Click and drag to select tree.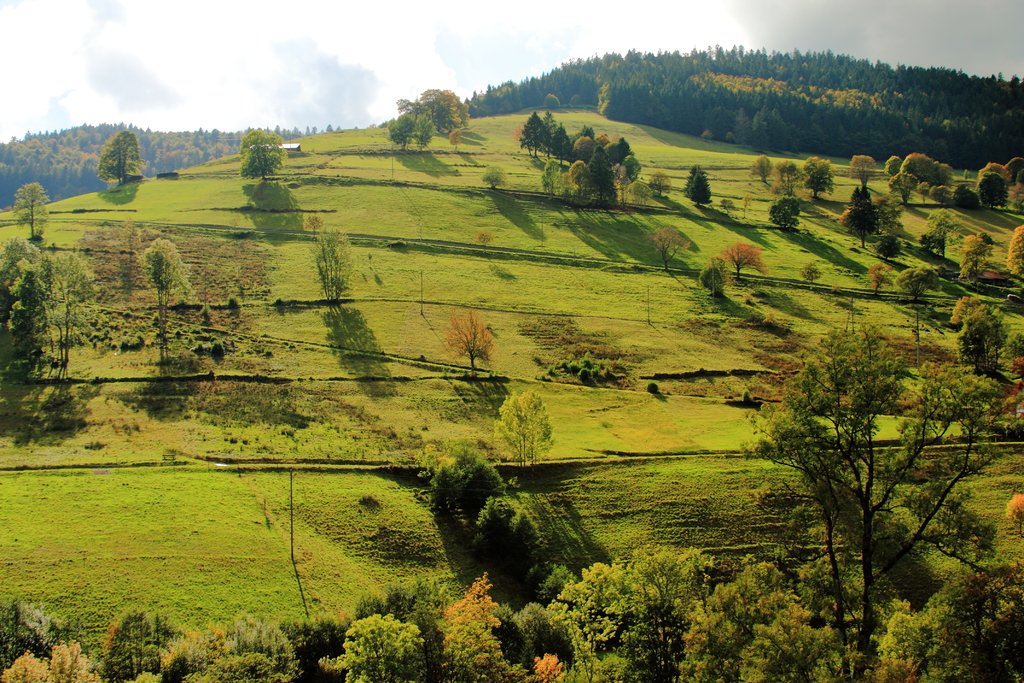
Selection: <bbox>495, 384, 557, 465</bbox>.
